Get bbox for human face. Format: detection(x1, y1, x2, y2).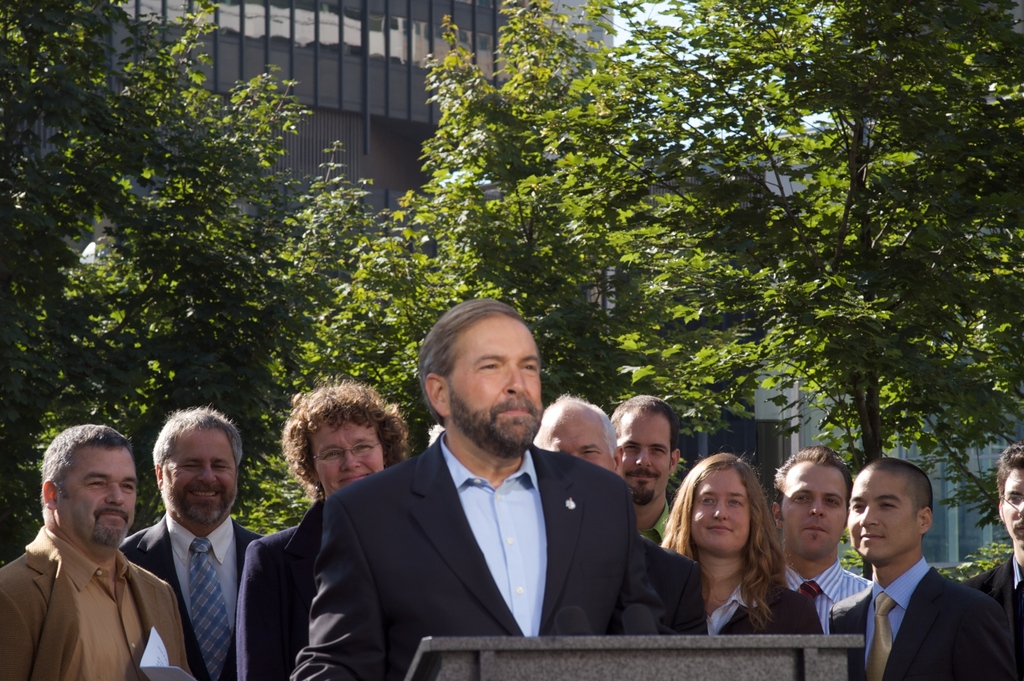
detection(1005, 469, 1023, 546).
